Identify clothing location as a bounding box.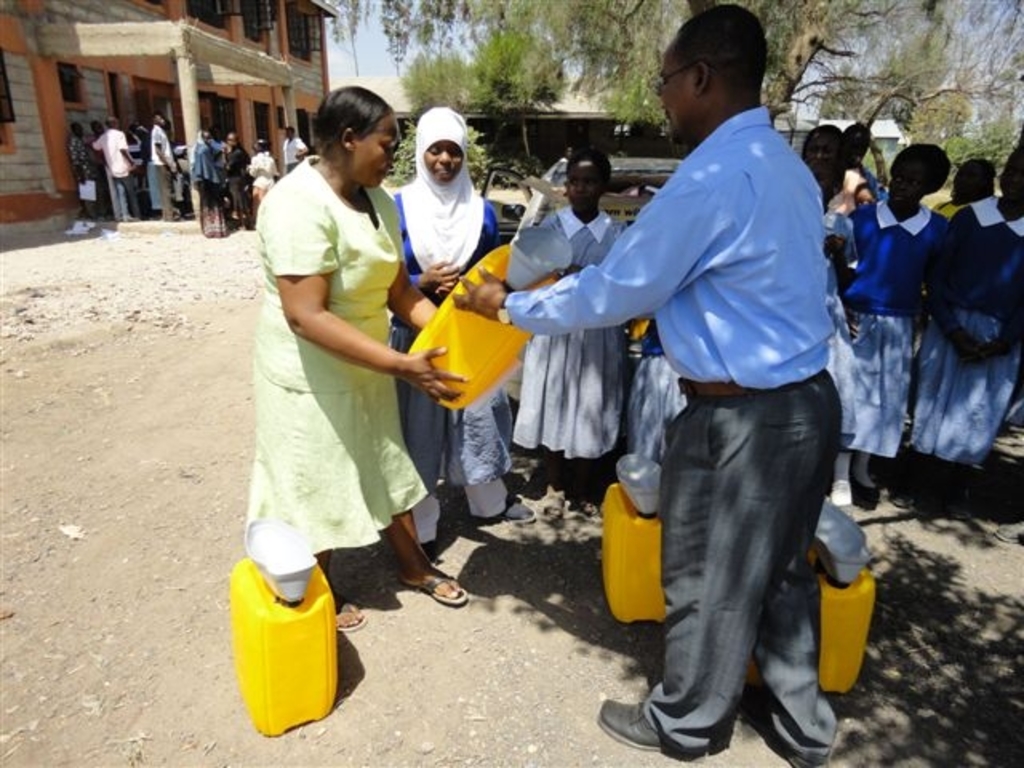
Rect(512, 77, 842, 760).
